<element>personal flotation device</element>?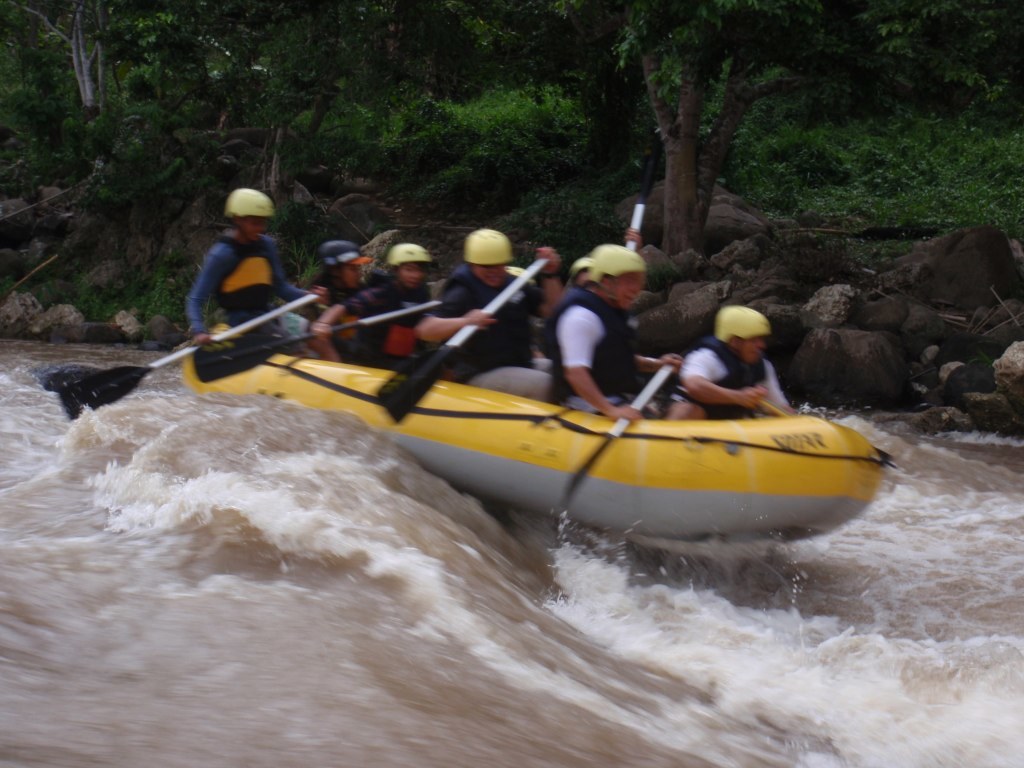
656:340:769:420
